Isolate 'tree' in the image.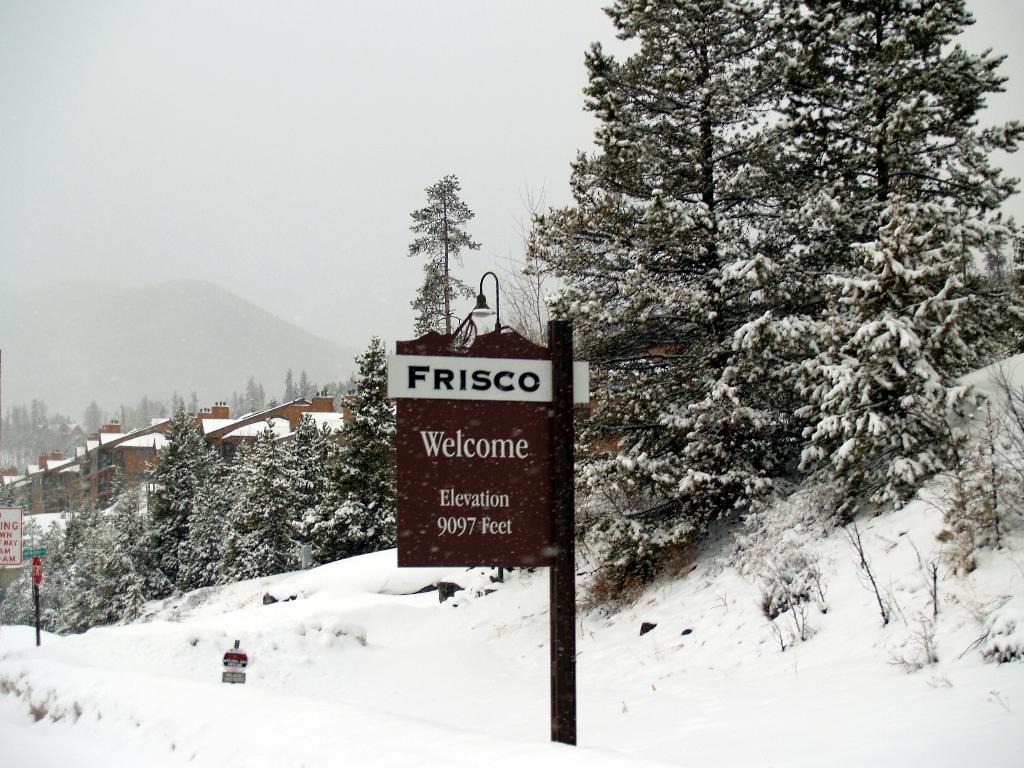
Isolated region: 402 170 483 340.
